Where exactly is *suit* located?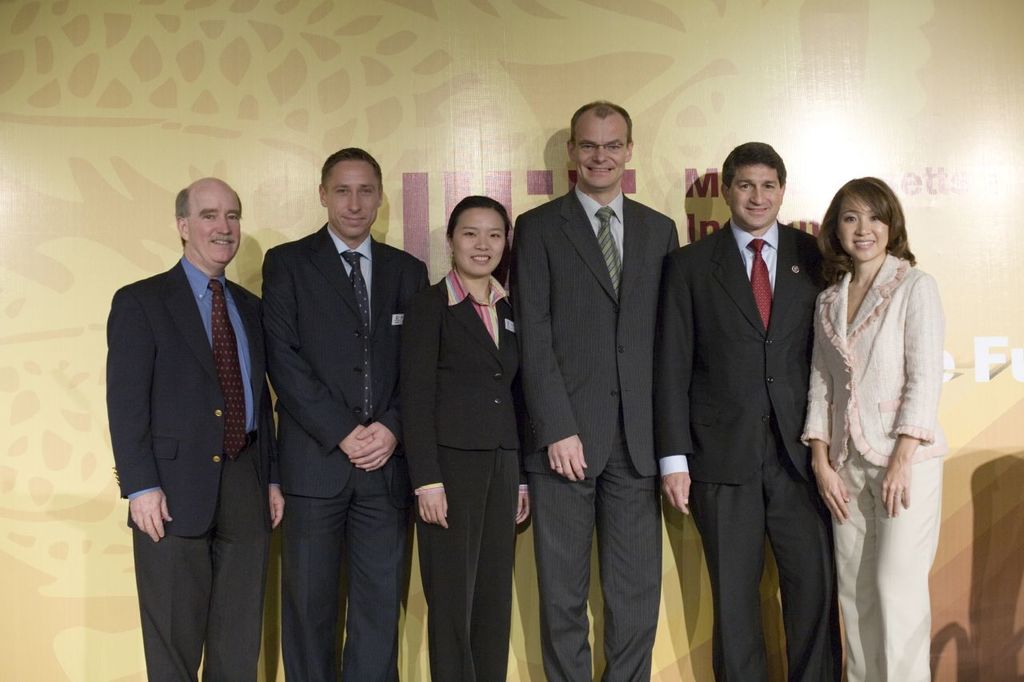
Its bounding box is box(262, 217, 434, 681).
